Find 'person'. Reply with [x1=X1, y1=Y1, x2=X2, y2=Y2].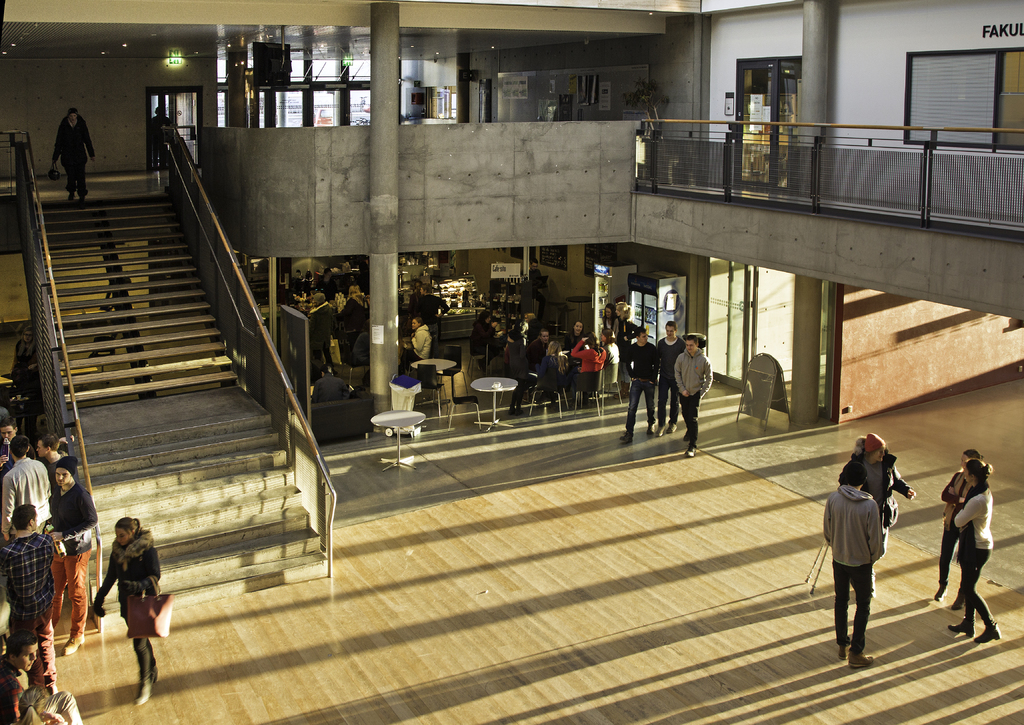
[x1=38, y1=434, x2=59, y2=463].
